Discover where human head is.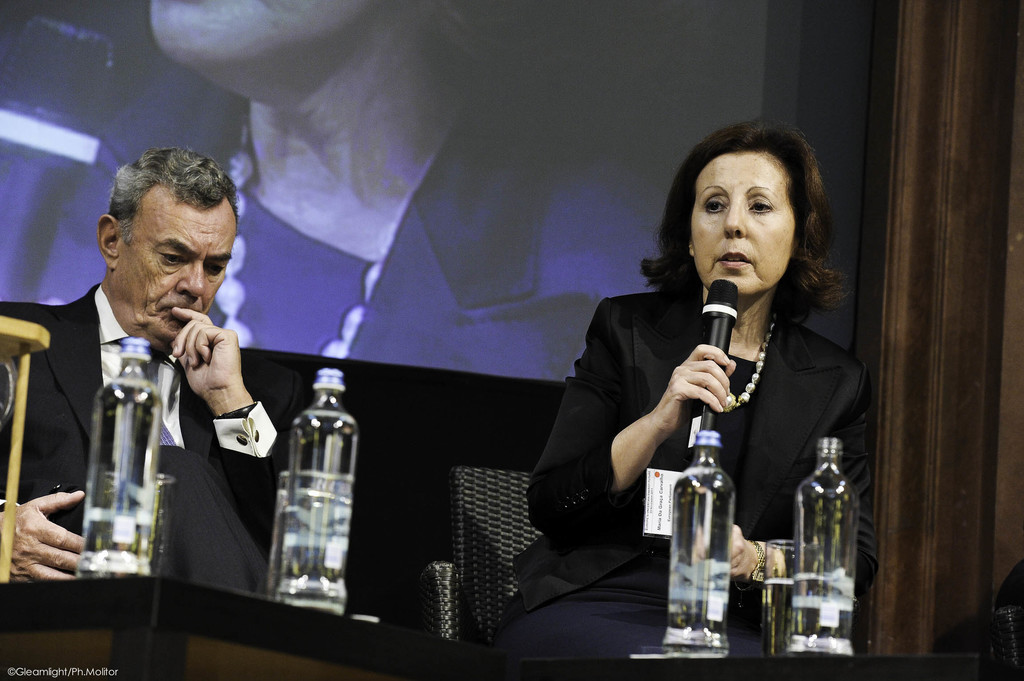
Discovered at 93:147:243:353.
